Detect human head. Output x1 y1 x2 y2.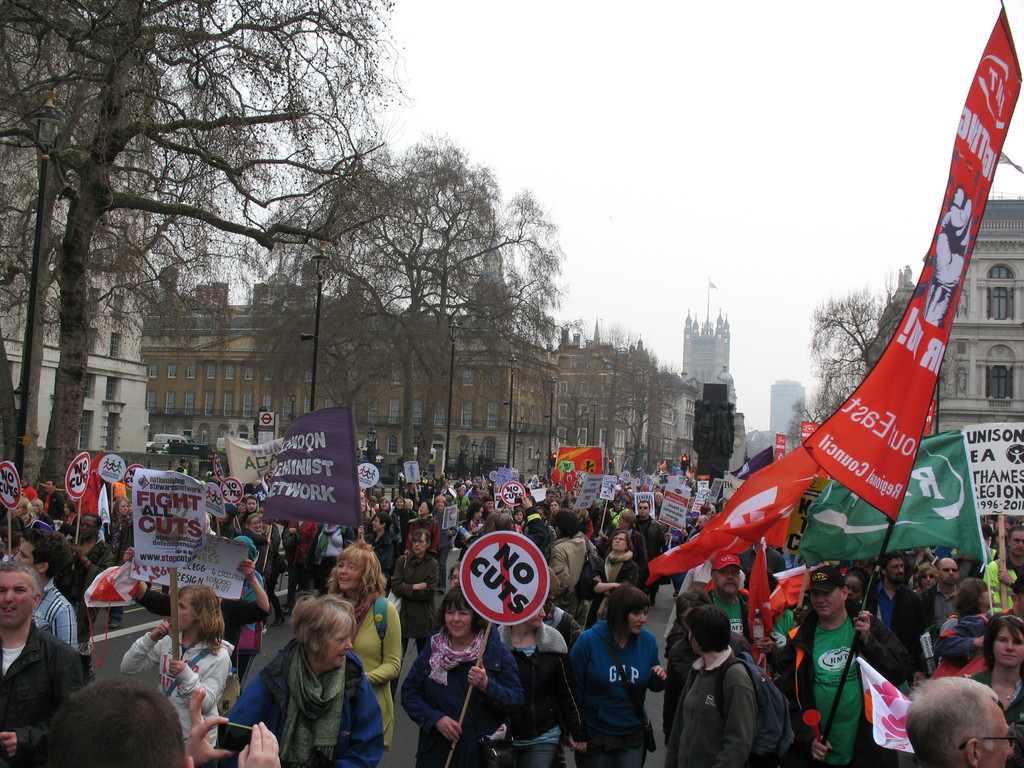
295 598 353 668.
